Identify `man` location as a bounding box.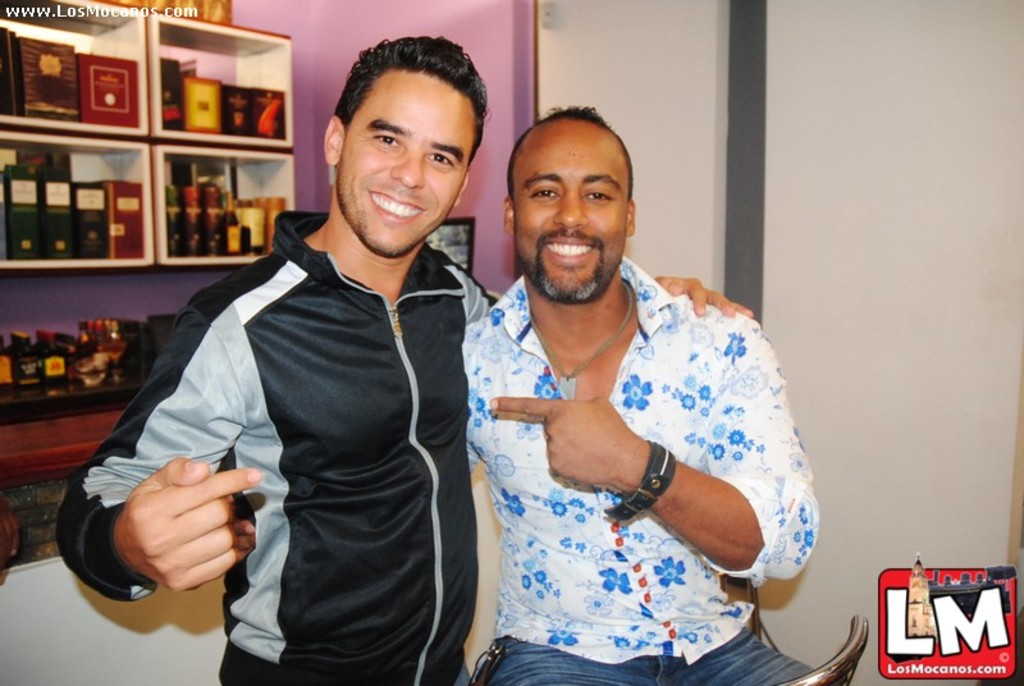
51/36/755/685.
